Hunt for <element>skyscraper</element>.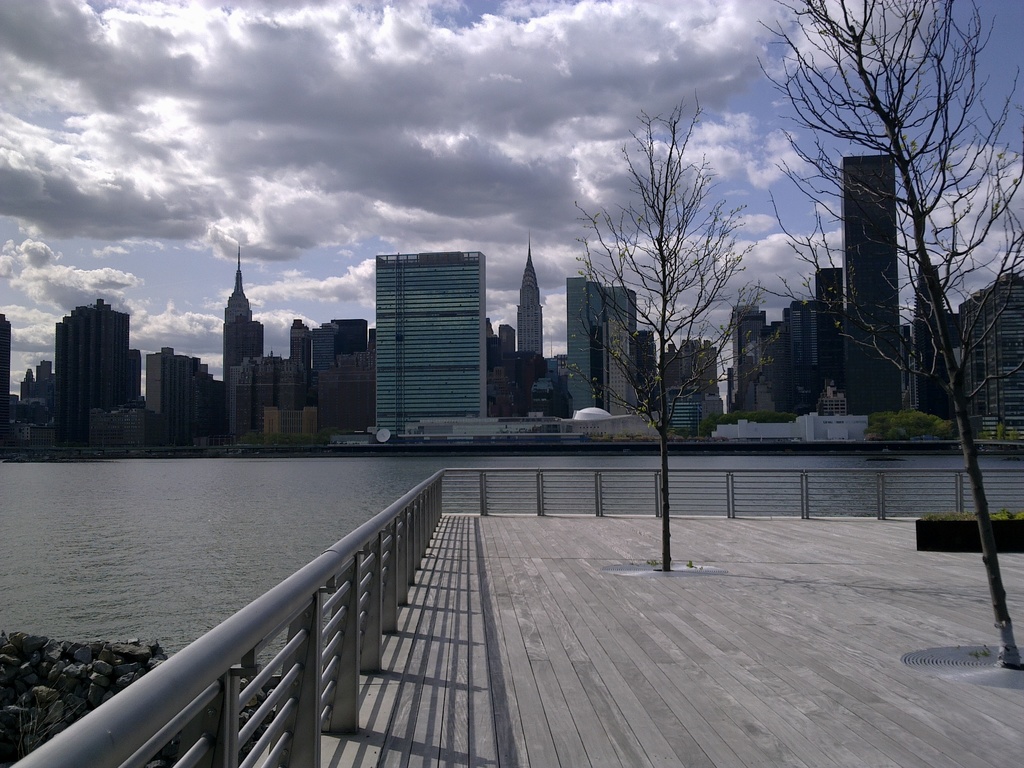
Hunted down at BBox(844, 146, 904, 412).
